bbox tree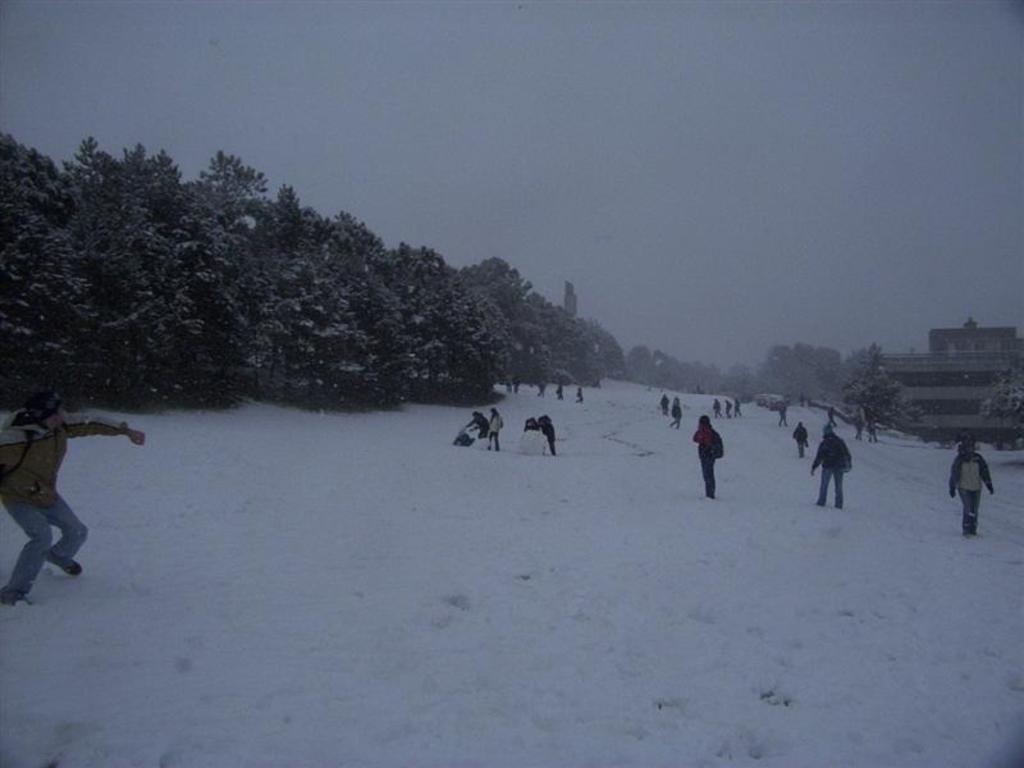
849:338:909:447
